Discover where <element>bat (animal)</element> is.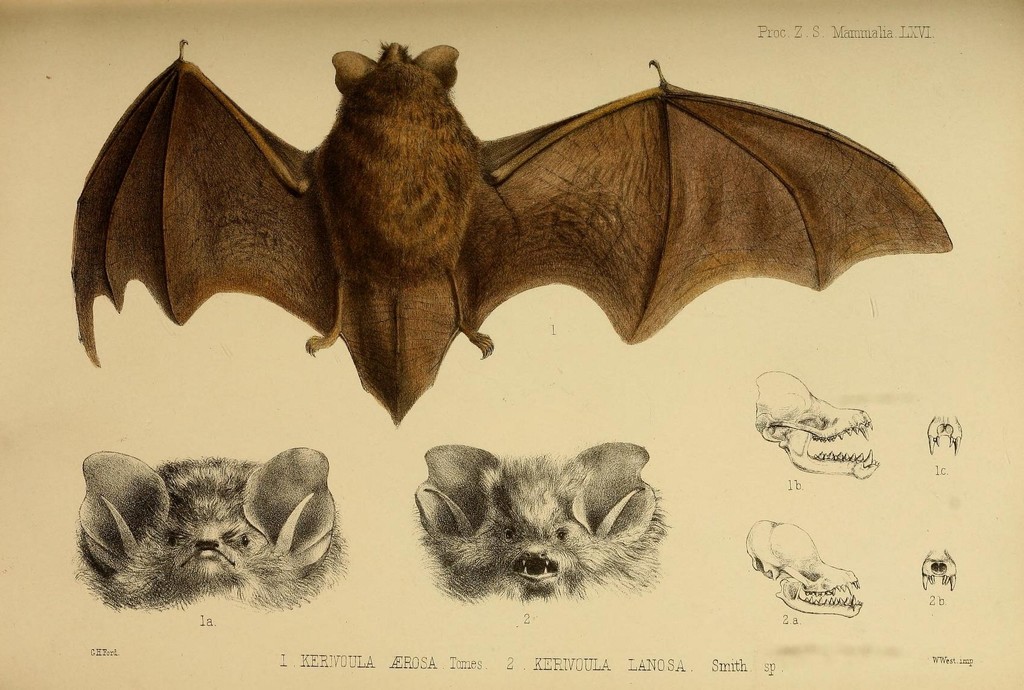
Discovered at crop(70, 38, 951, 426).
